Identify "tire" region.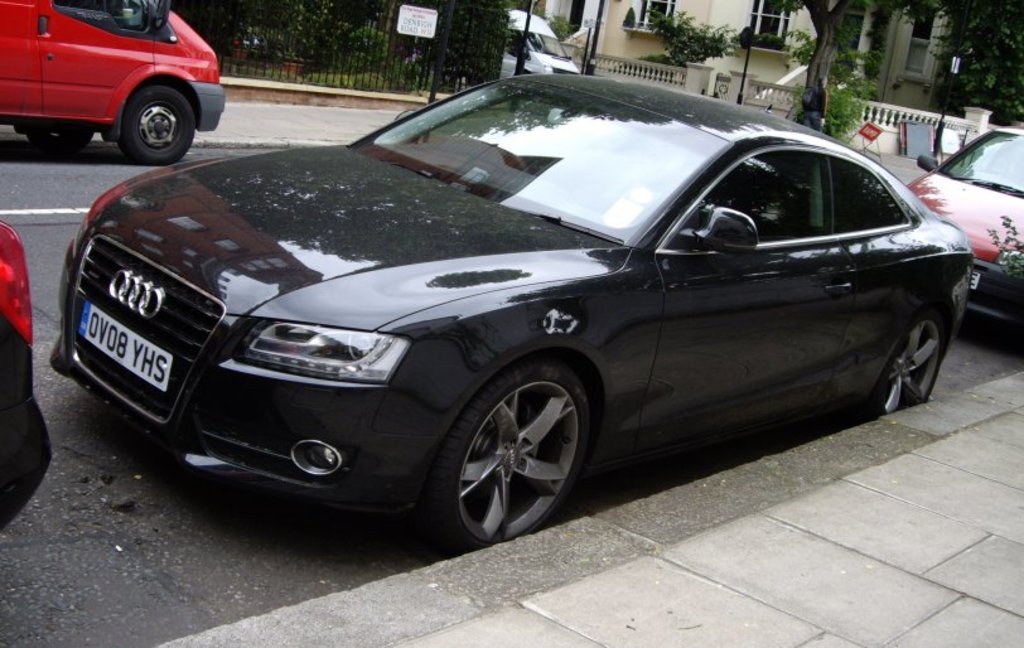
Region: 117,83,194,168.
